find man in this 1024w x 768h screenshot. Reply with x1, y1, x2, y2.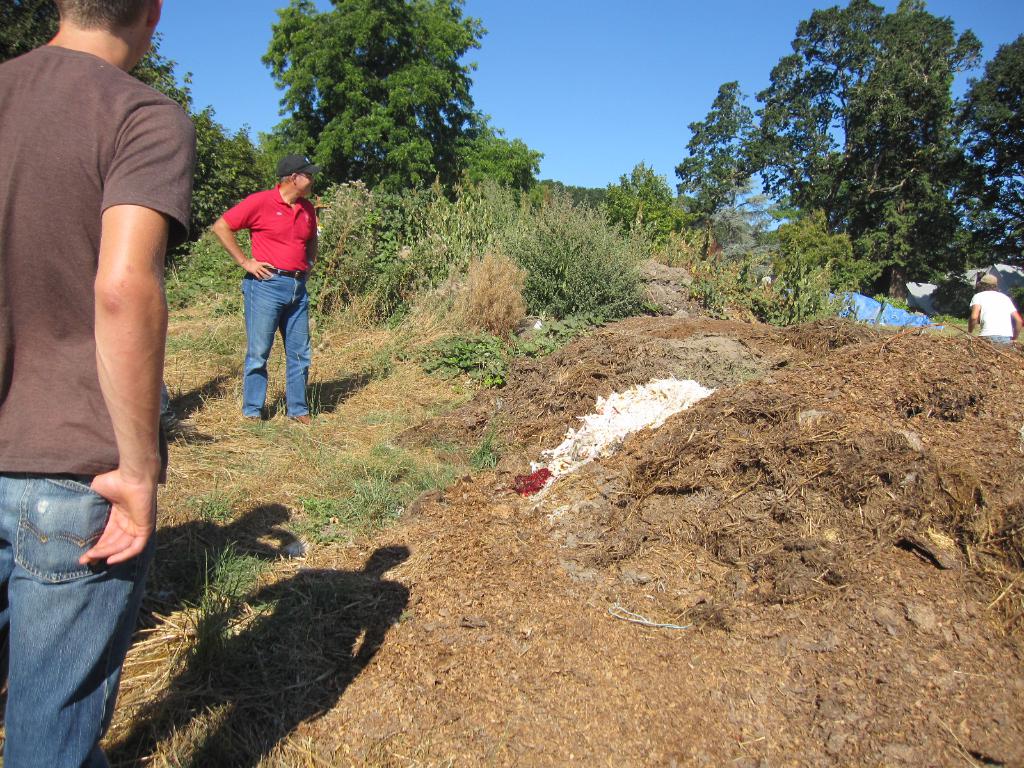
967, 273, 1023, 358.
